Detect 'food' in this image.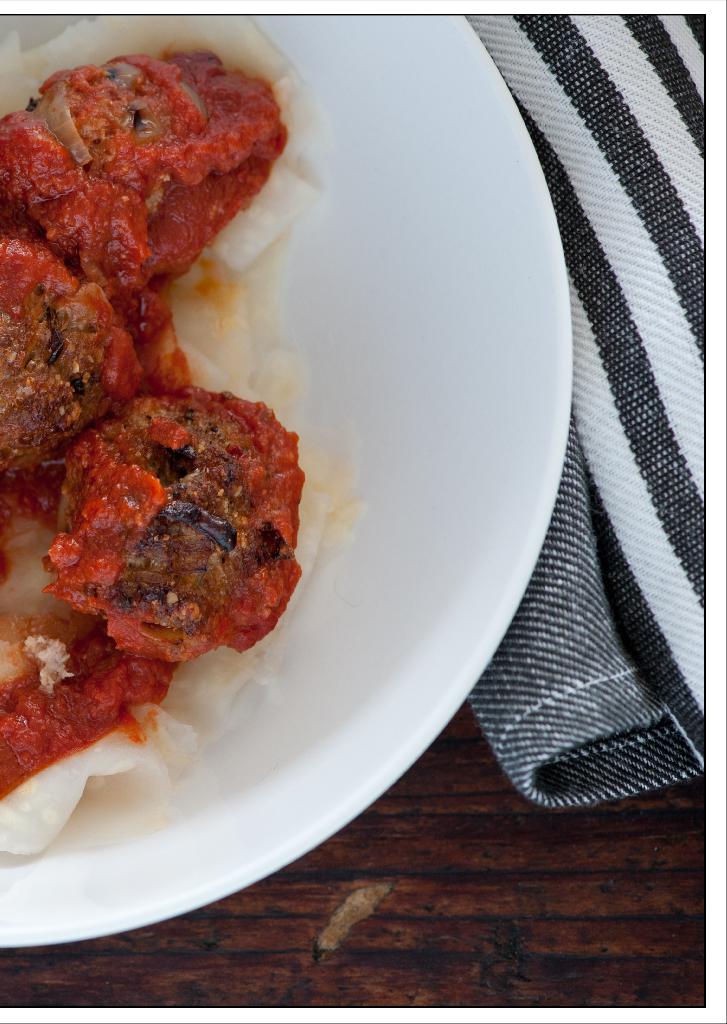
Detection: bbox=(0, 5, 359, 872).
